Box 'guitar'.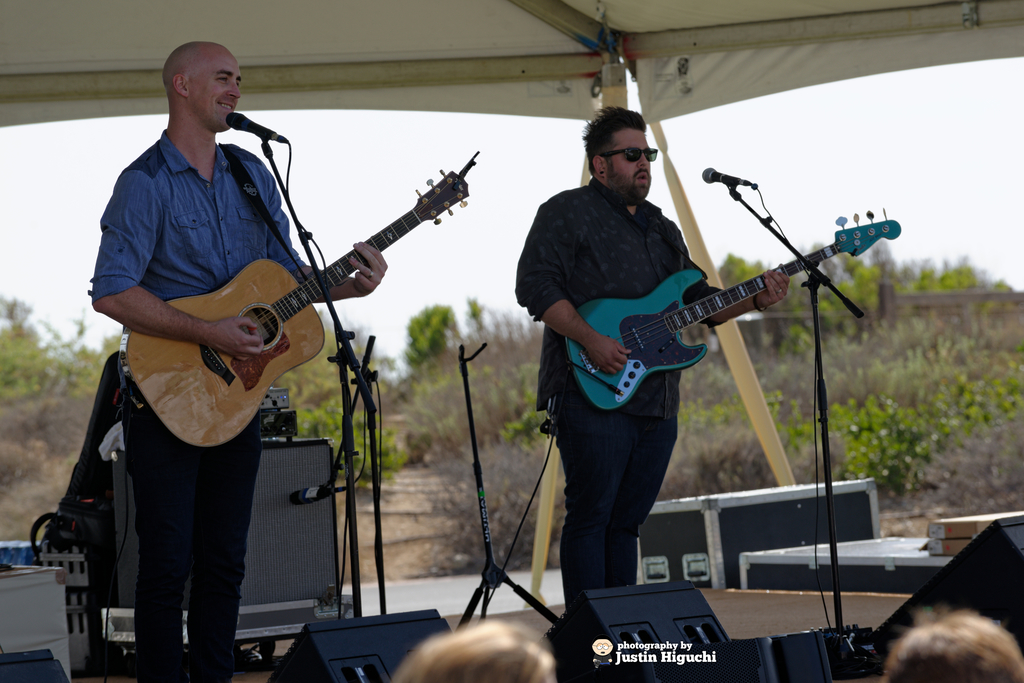
locate(112, 146, 491, 432).
